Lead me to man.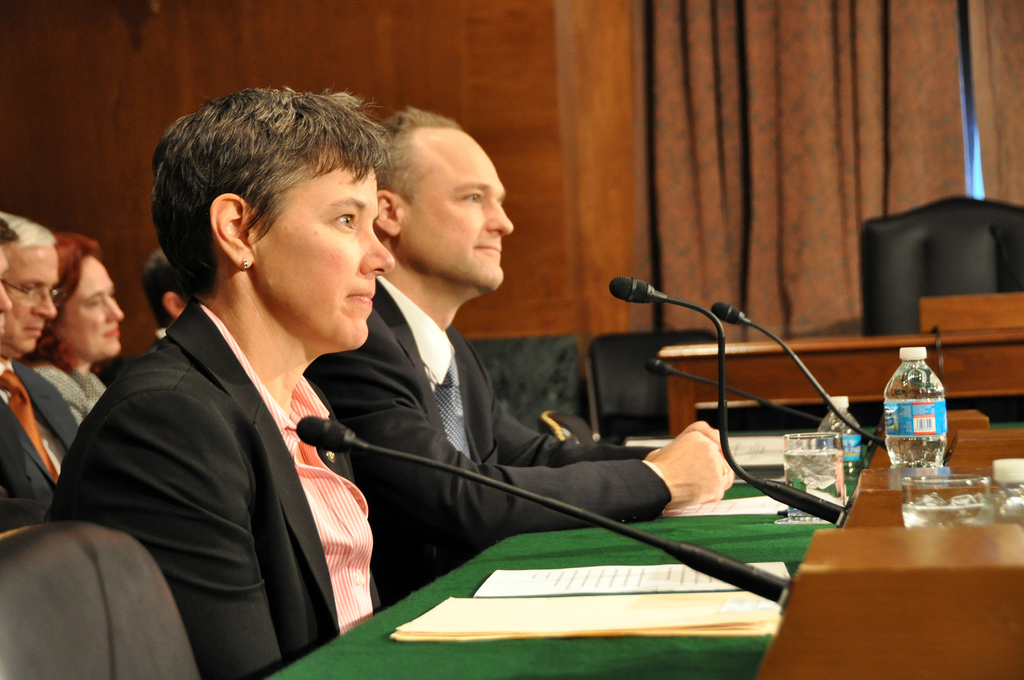
Lead to Rect(303, 109, 735, 598).
